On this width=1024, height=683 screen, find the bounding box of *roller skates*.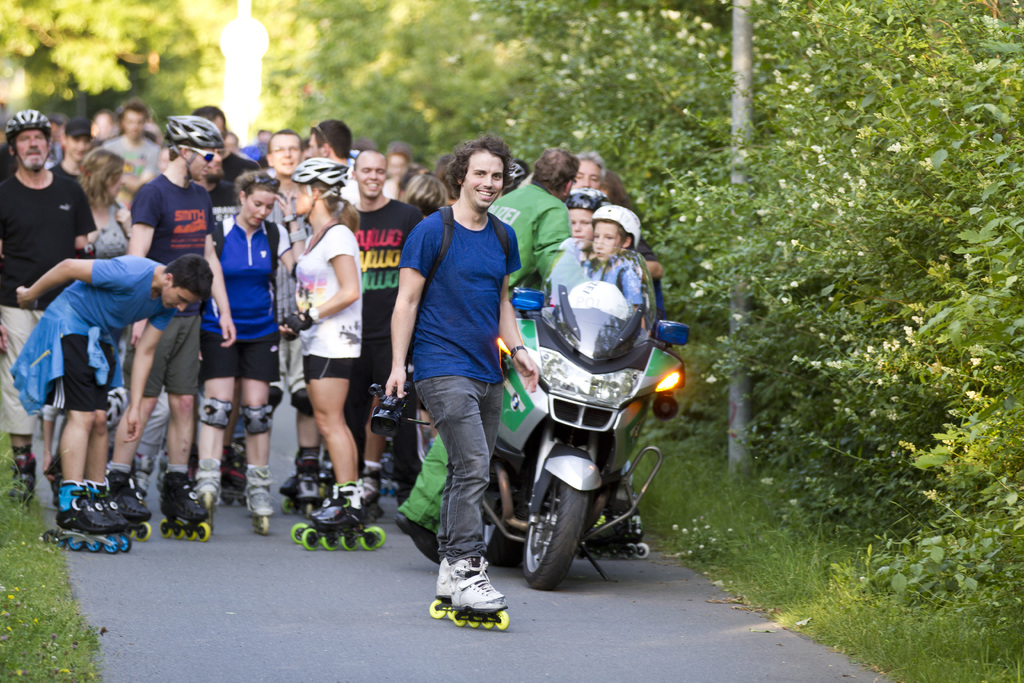
Bounding box: [left=243, top=463, right=273, bottom=536].
